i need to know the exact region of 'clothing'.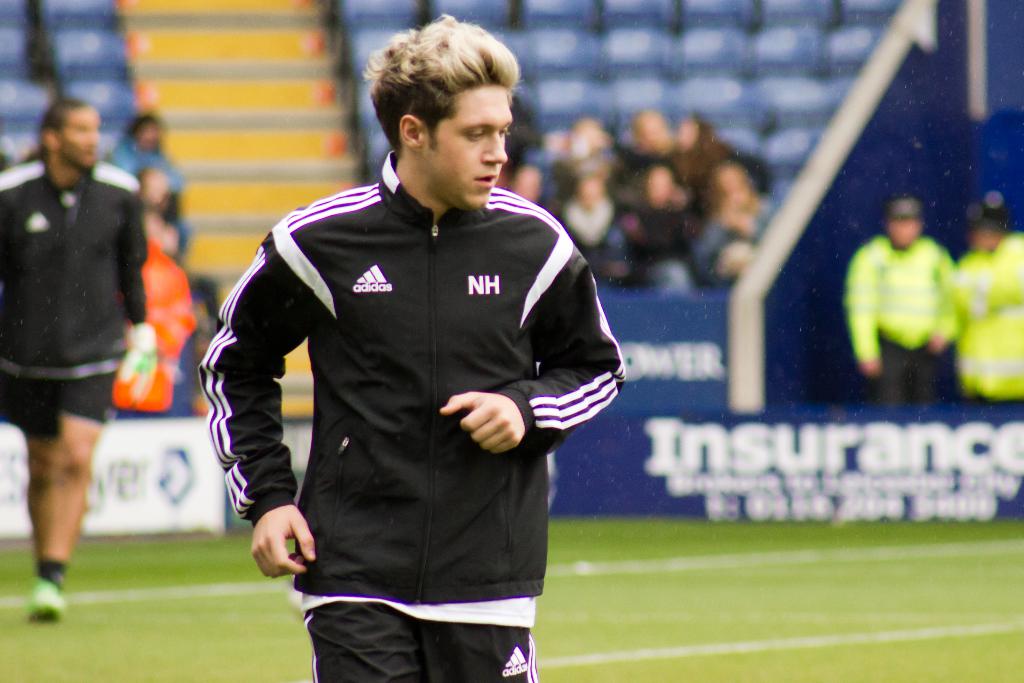
Region: pyautogui.locateOnScreen(845, 238, 948, 400).
